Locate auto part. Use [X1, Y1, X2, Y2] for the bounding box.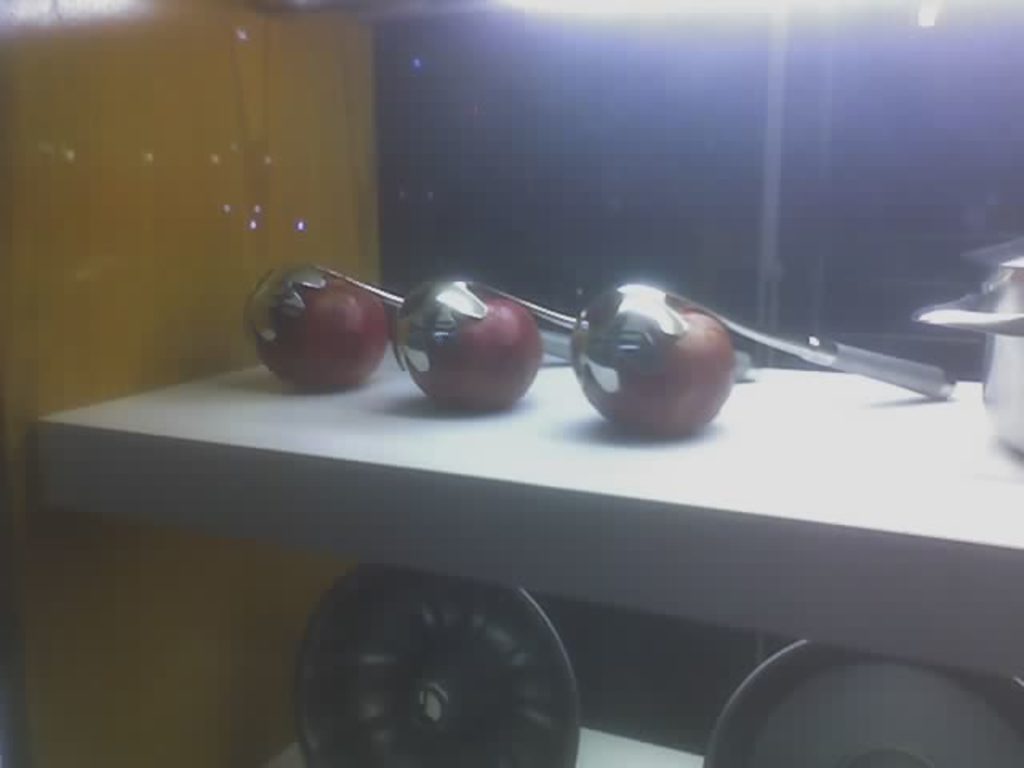
[565, 277, 962, 435].
